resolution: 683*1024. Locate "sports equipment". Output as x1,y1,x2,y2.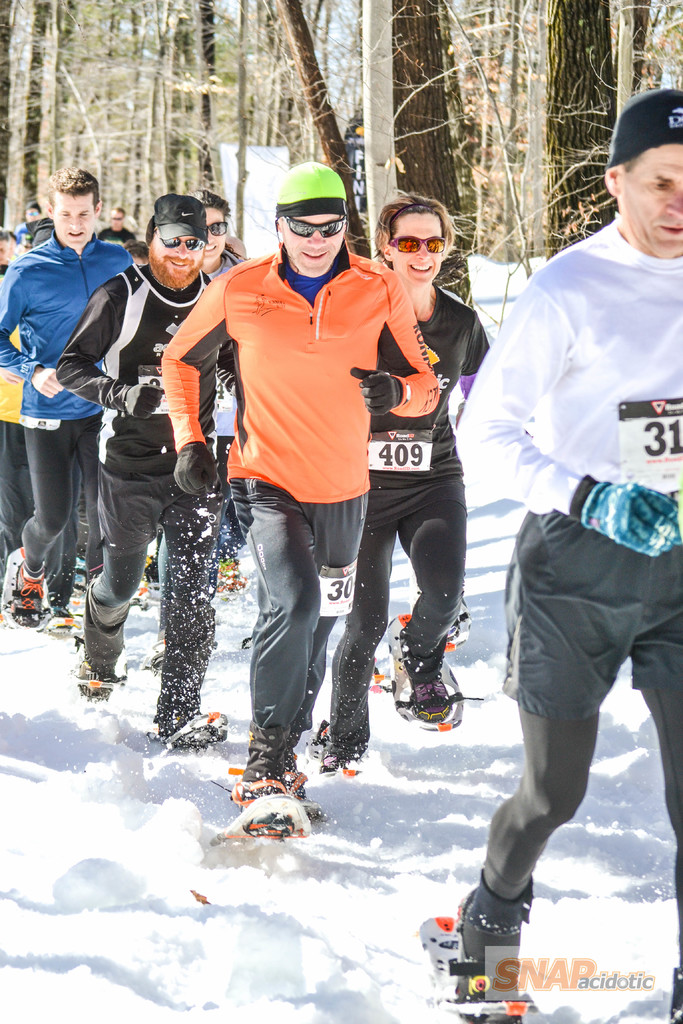
305,722,361,783.
